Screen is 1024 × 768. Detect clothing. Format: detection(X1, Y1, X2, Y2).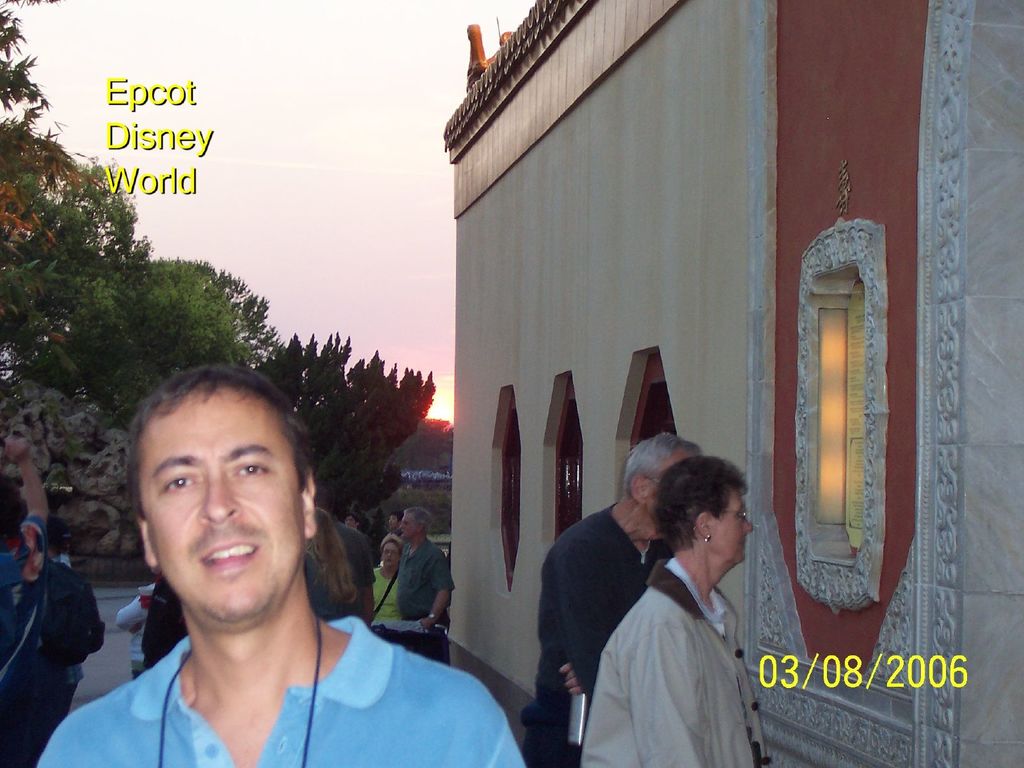
detection(397, 536, 454, 664).
